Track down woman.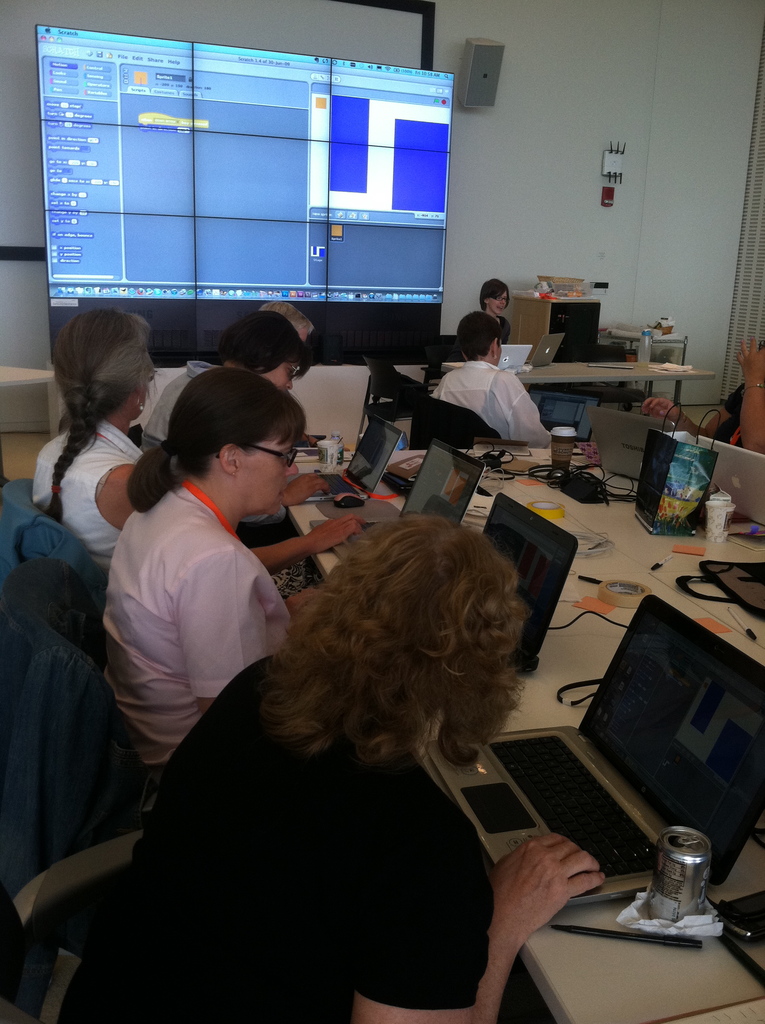
Tracked to 71/507/604/1023.
